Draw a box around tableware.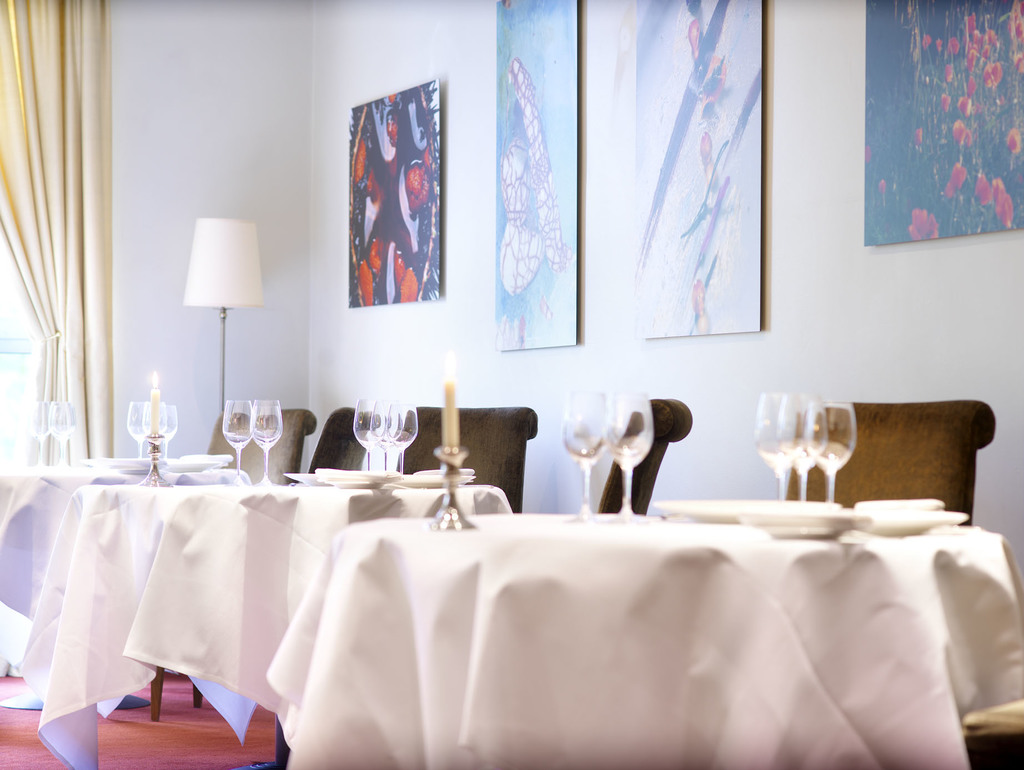
left=647, top=498, right=841, bottom=522.
